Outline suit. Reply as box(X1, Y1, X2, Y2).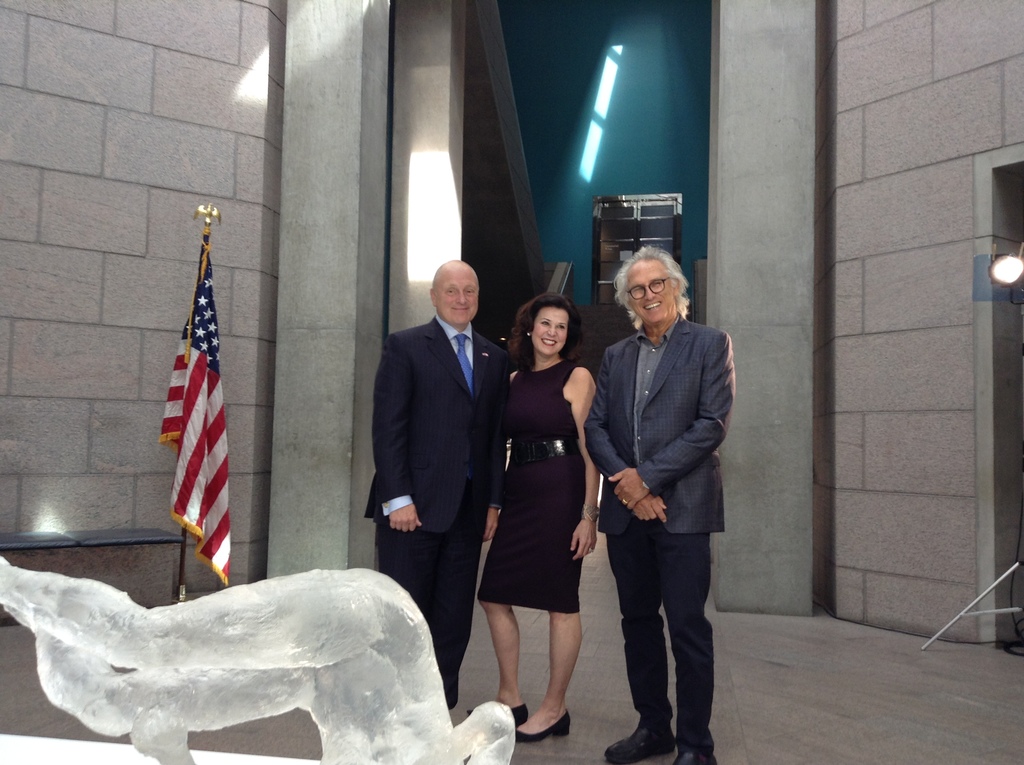
box(364, 314, 522, 713).
